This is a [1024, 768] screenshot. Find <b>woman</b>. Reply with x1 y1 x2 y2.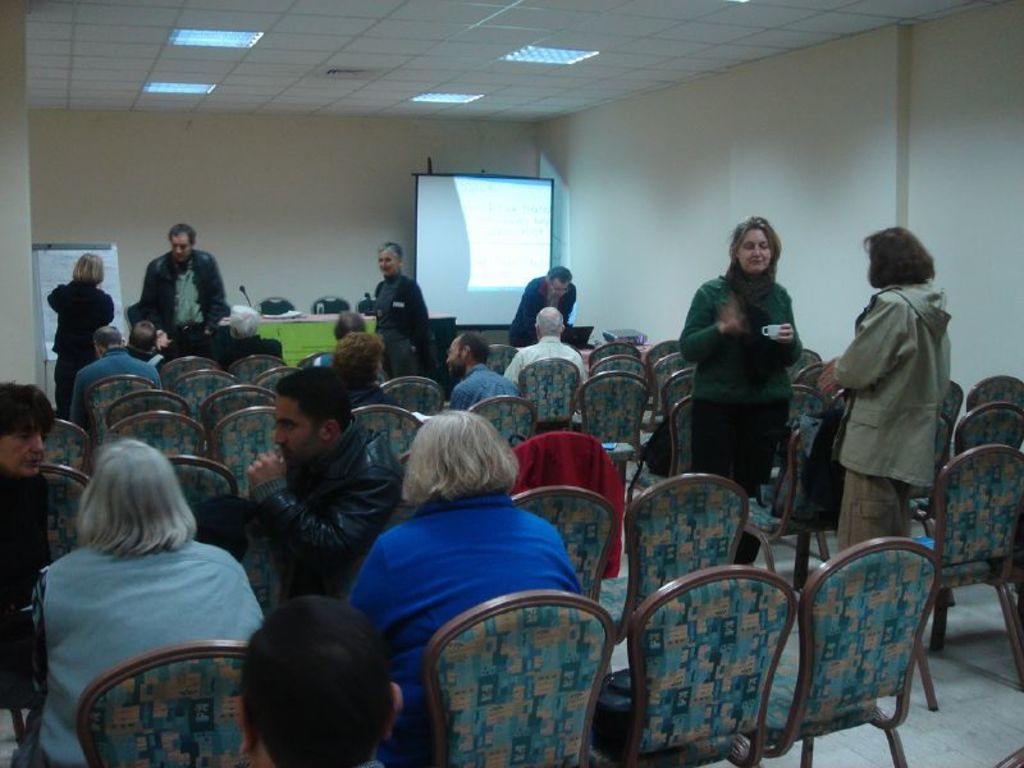
45 248 115 421.
